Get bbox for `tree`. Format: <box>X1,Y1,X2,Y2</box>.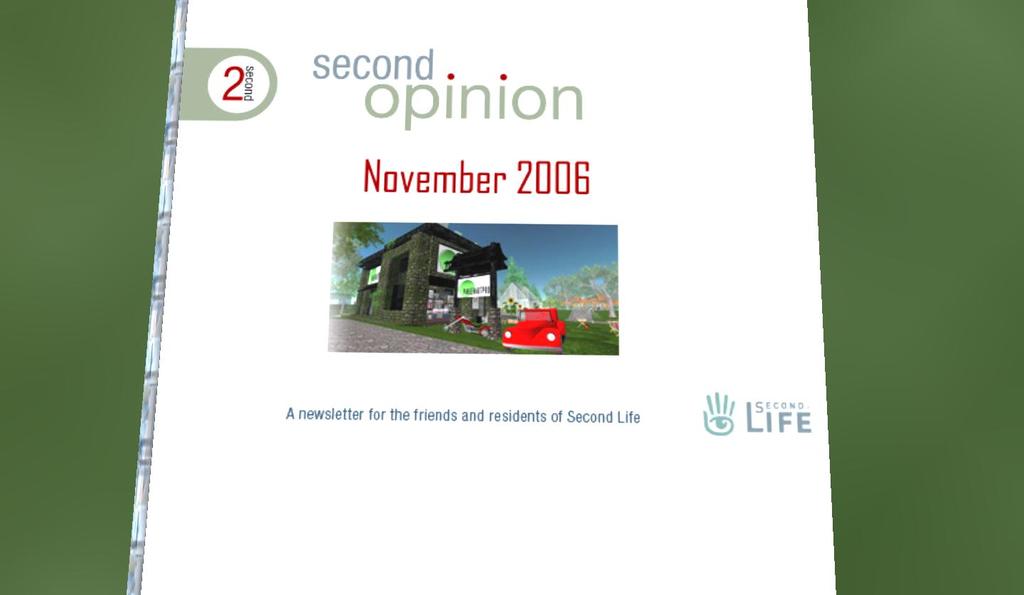
<box>329,222,384,271</box>.
